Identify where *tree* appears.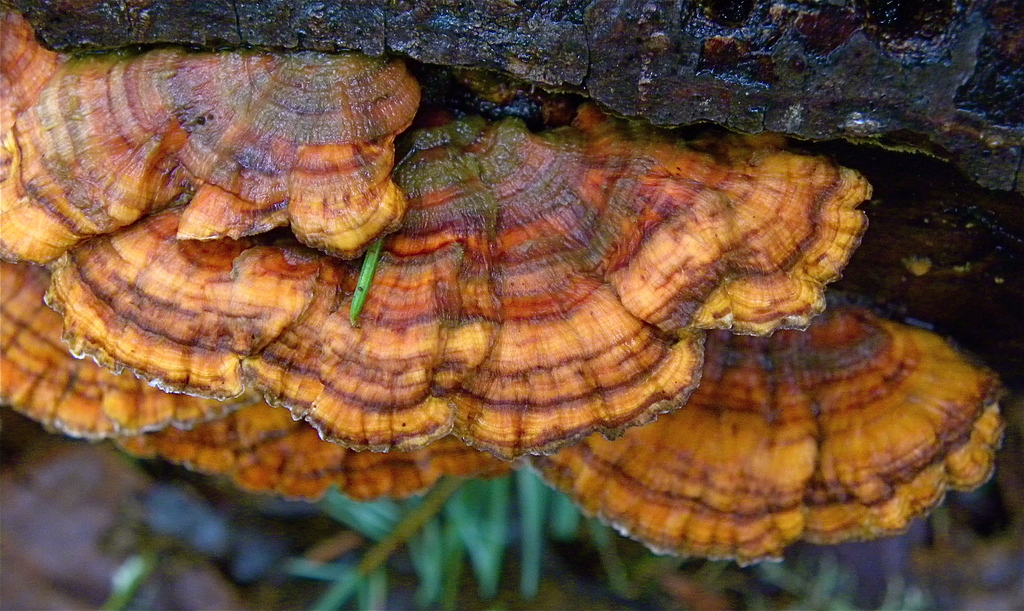
Appears at {"x1": 0, "y1": 0, "x2": 1023, "y2": 610}.
